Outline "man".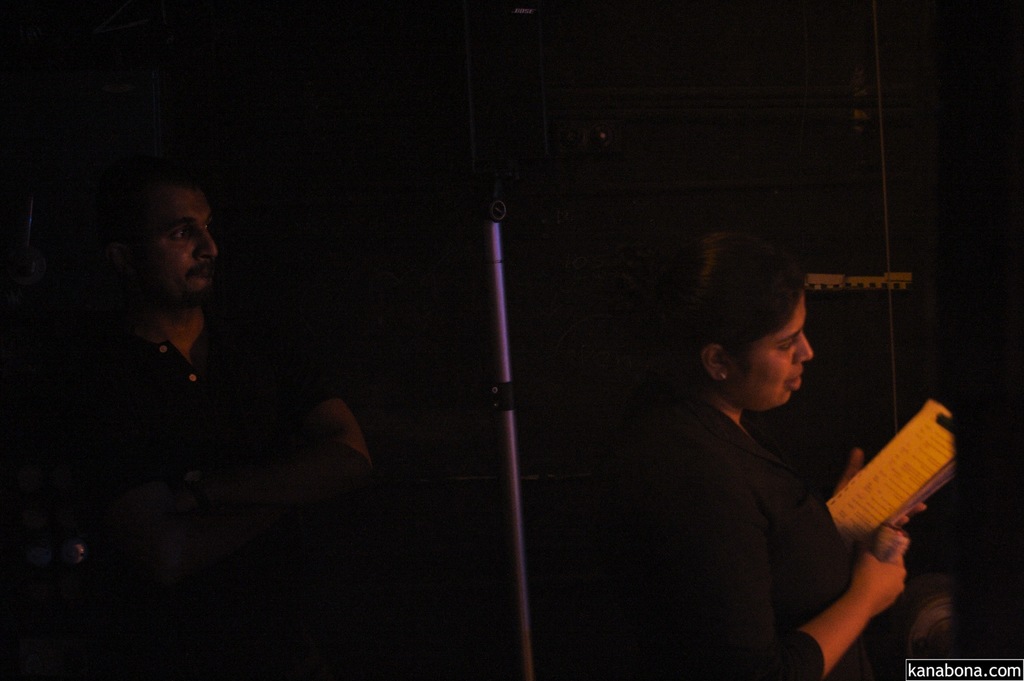
Outline: locate(623, 229, 928, 680).
